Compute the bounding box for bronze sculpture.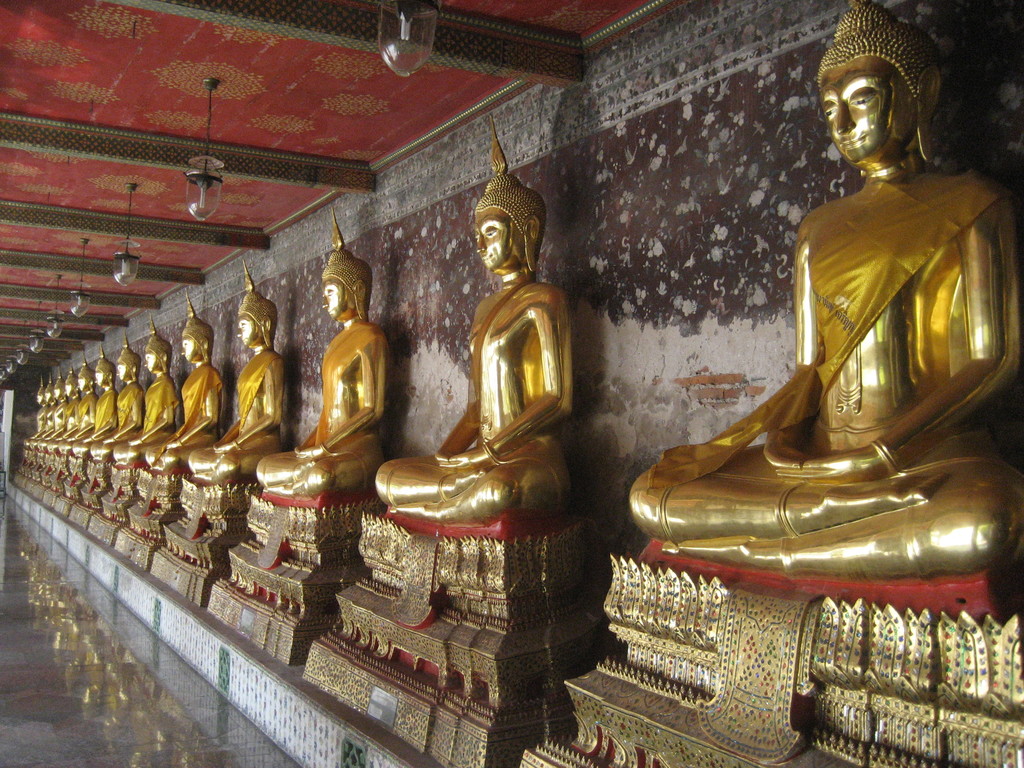
left=204, top=204, right=394, bottom=669.
